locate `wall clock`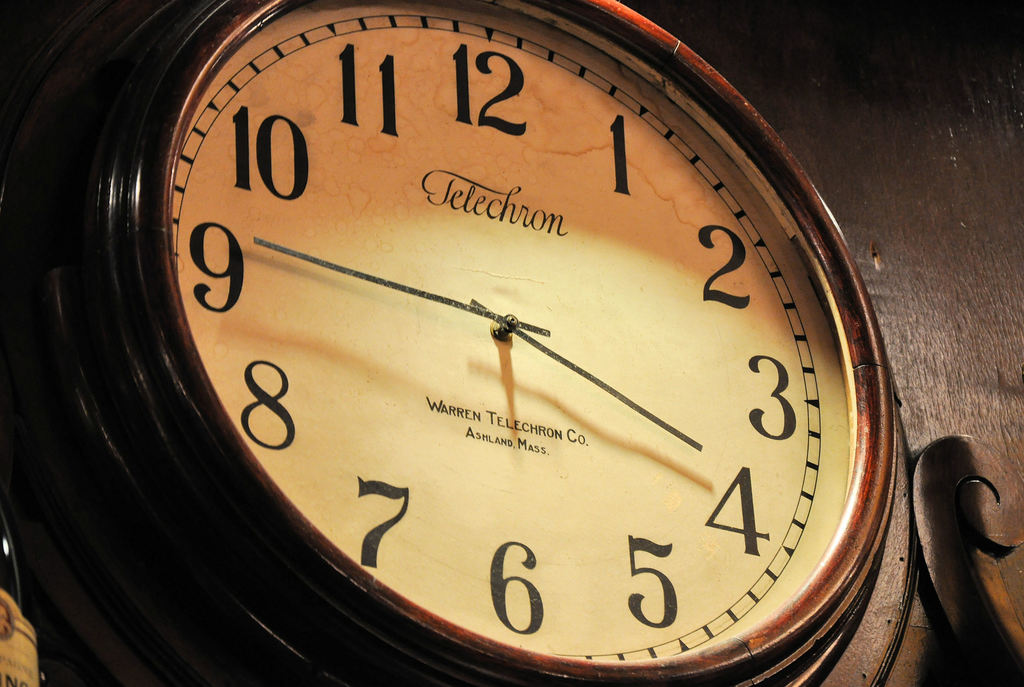
(left=54, top=0, right=913, bottom=686)
